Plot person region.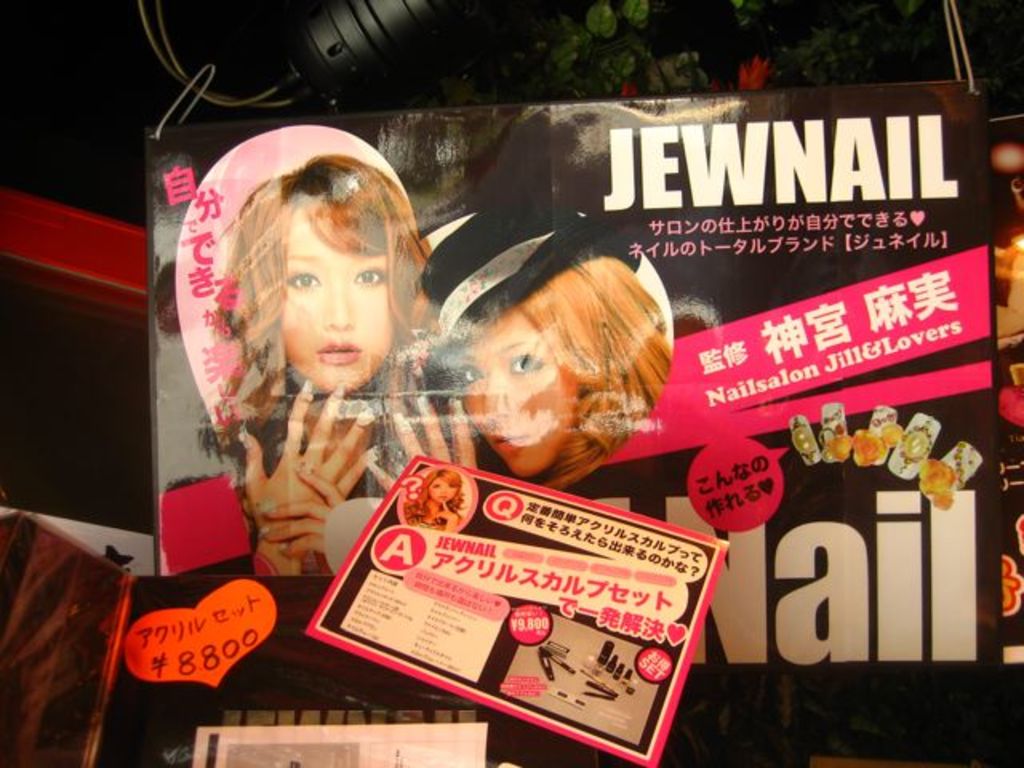
Plotted at left=363, top=202, right=675, bottom=491.
